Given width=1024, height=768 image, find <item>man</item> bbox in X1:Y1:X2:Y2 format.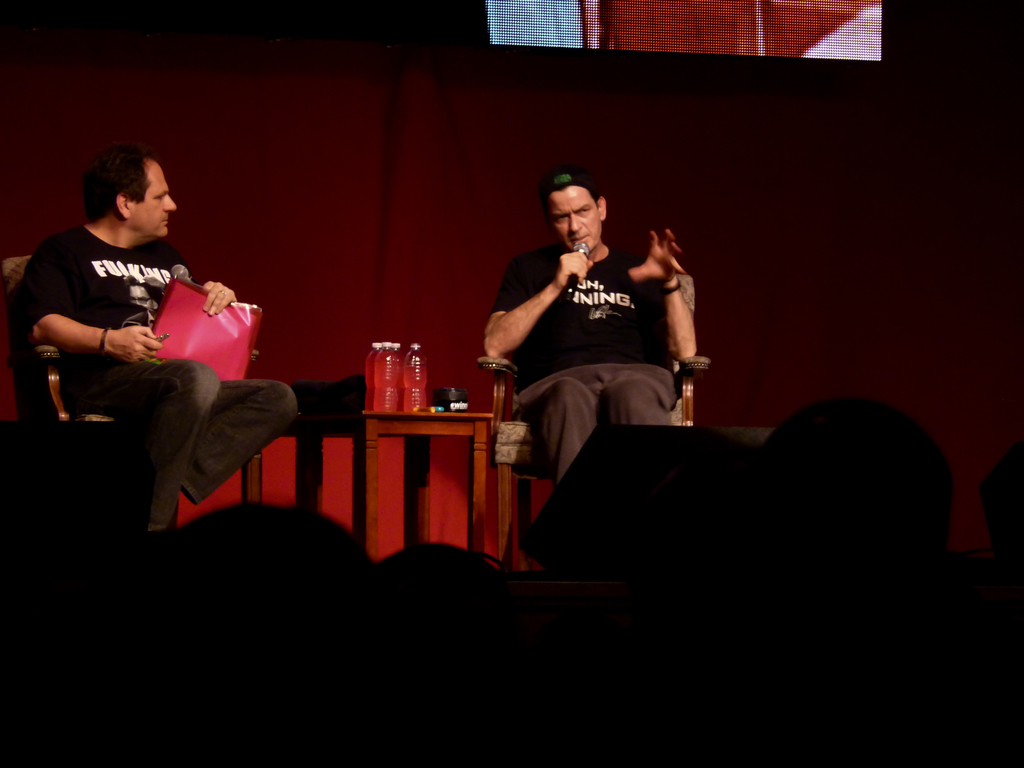
12:149:301:537.
